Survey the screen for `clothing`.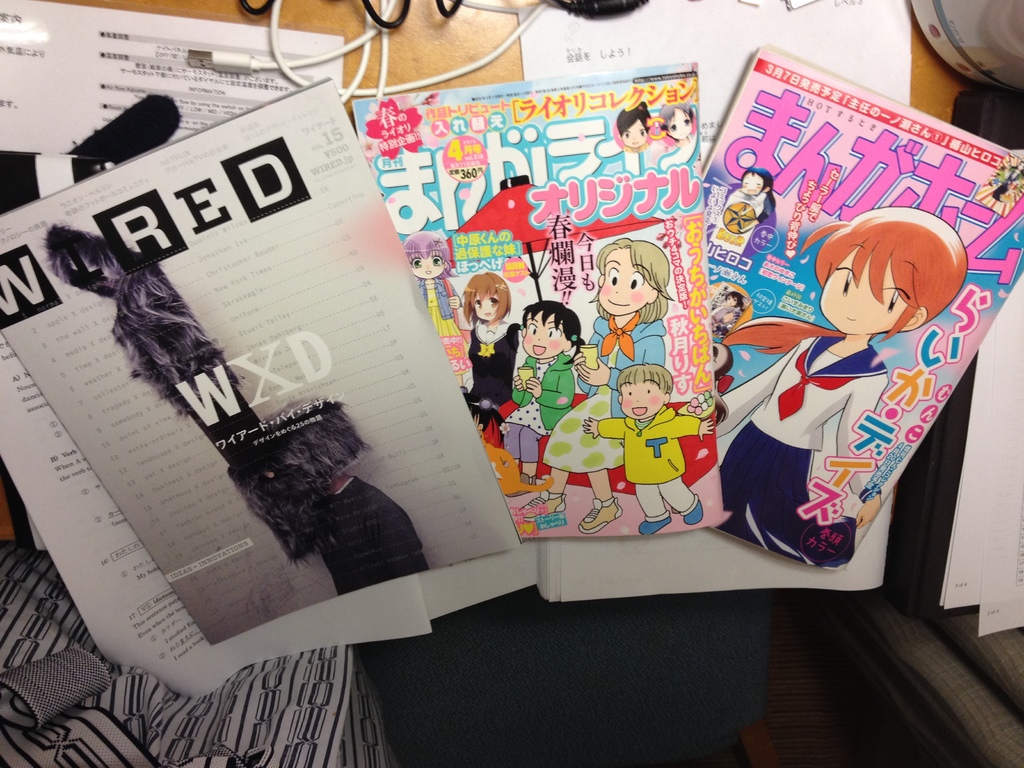
Survey found: {"x1": 993, "y1": 166, "x2": 1023, "y2": 202}.
